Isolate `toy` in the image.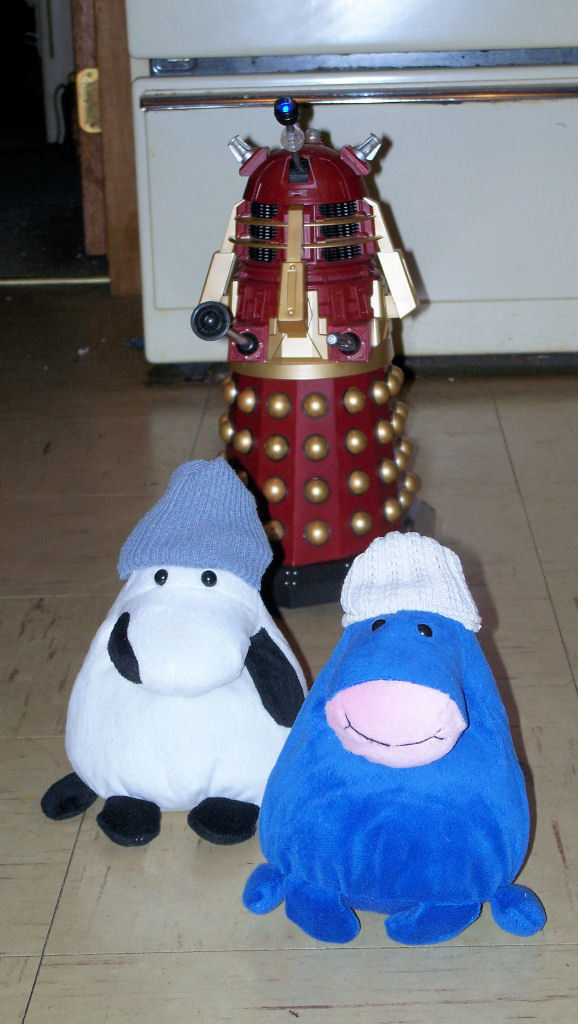
Isolated region: <box>244,528,552,946</box>.
